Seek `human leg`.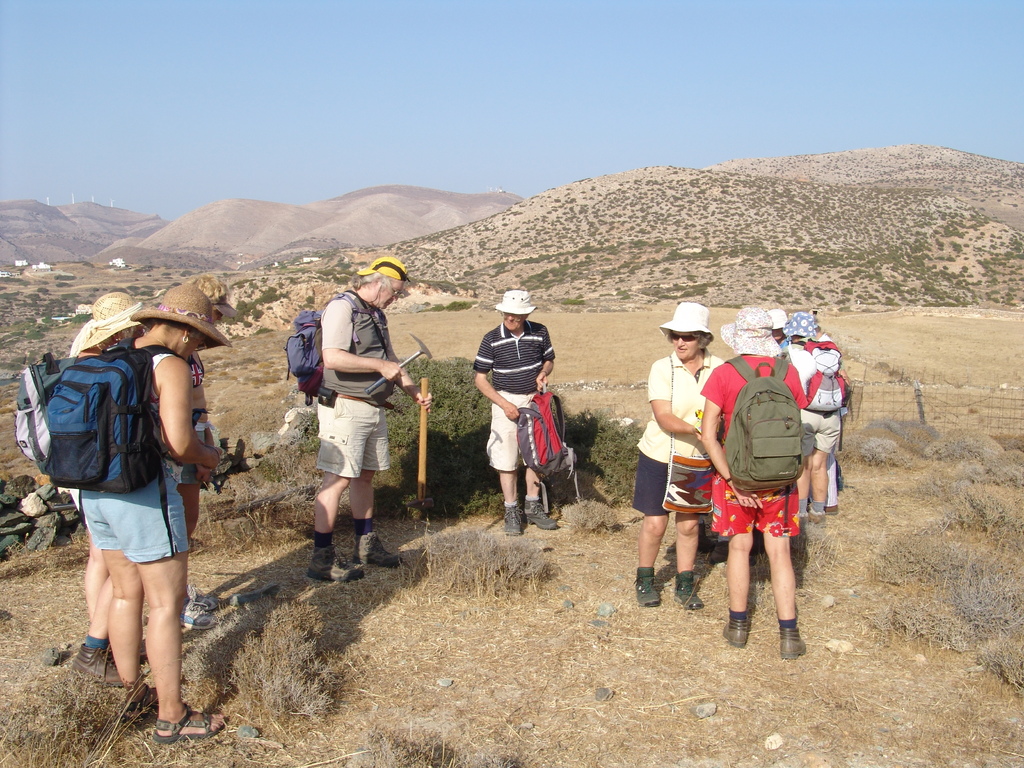
bbox(88, 580, 114, 653).
